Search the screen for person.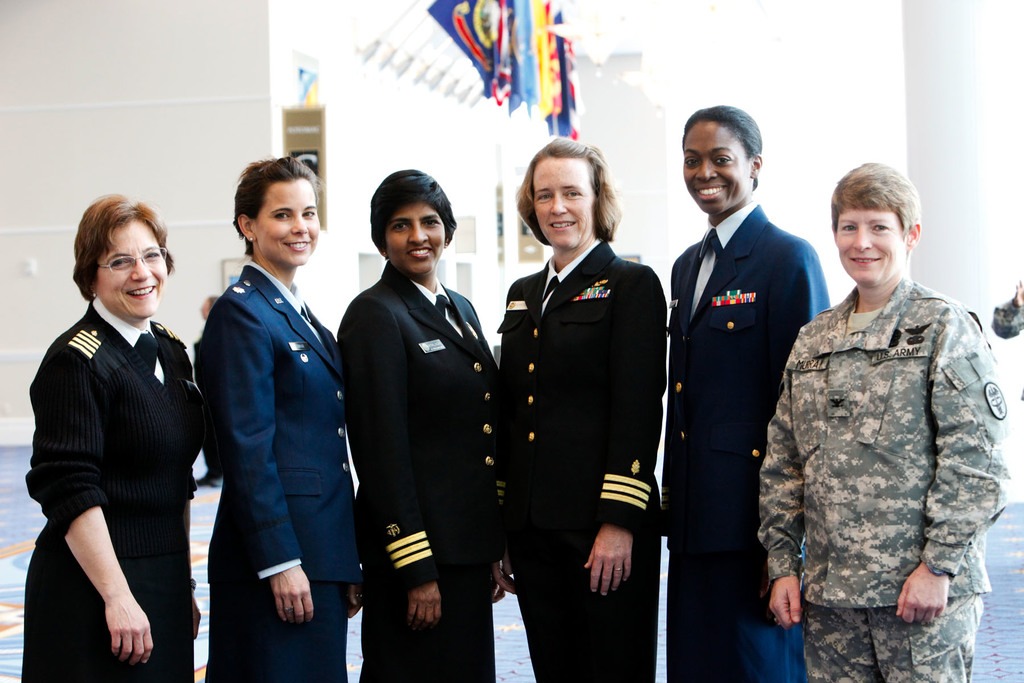
Found at 195, 295, 220, 488.
